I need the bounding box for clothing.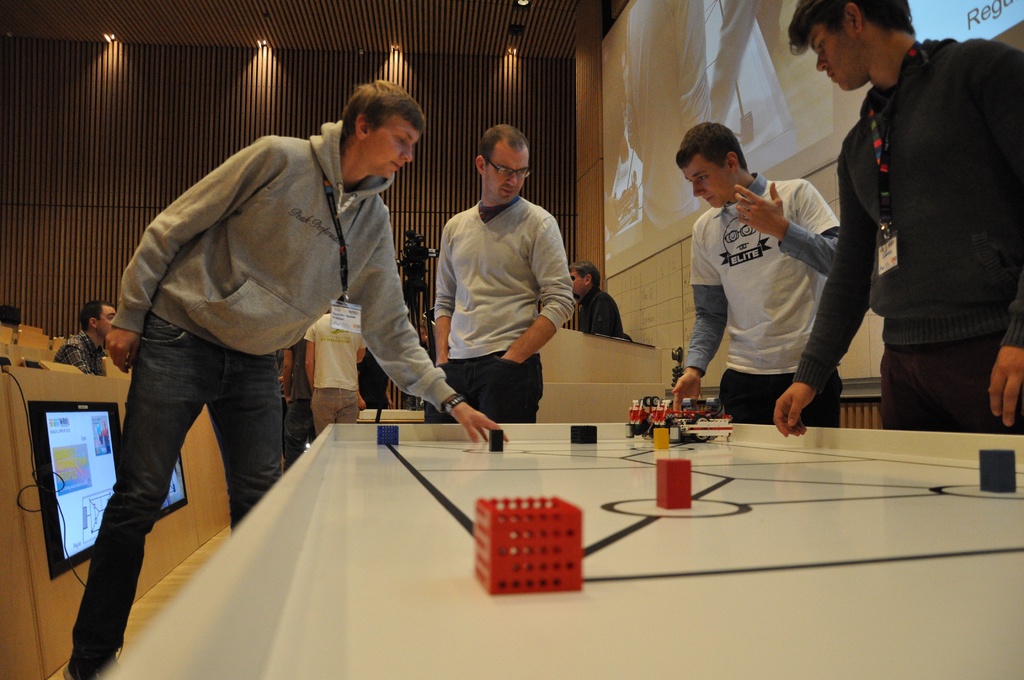
Here it is: pyautogui.locateOnScreen(674, 172, 848, 439).
